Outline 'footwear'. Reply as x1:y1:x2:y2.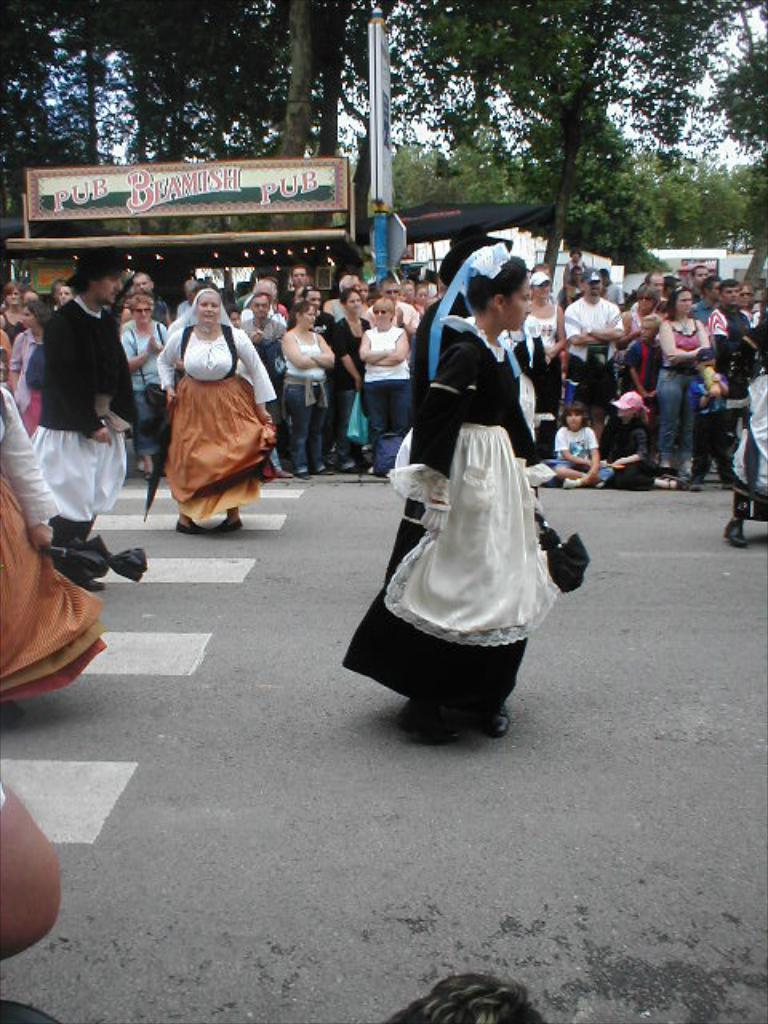
722:514:750:549.
